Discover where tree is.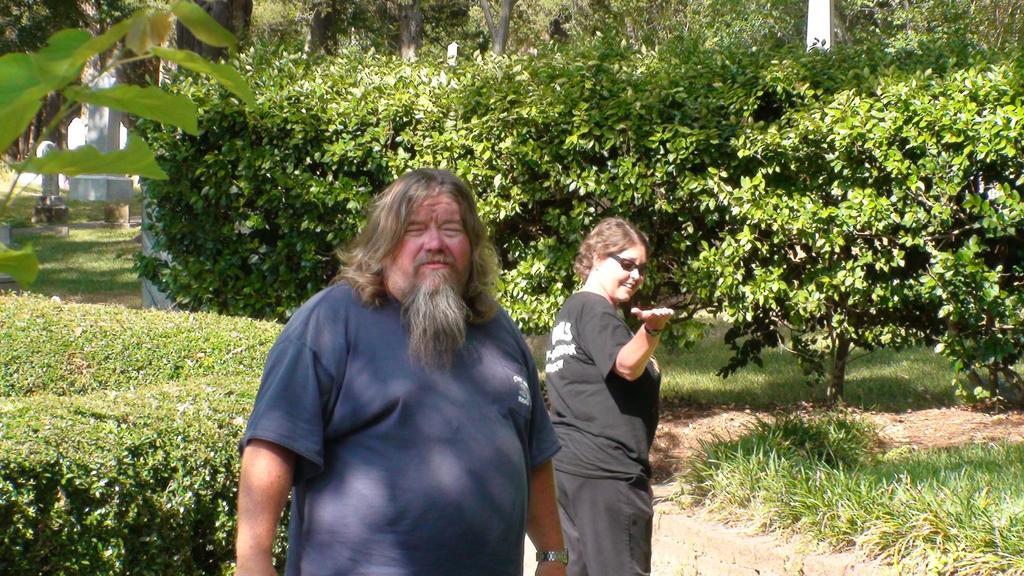
Discovered at [454,0,547,79].
